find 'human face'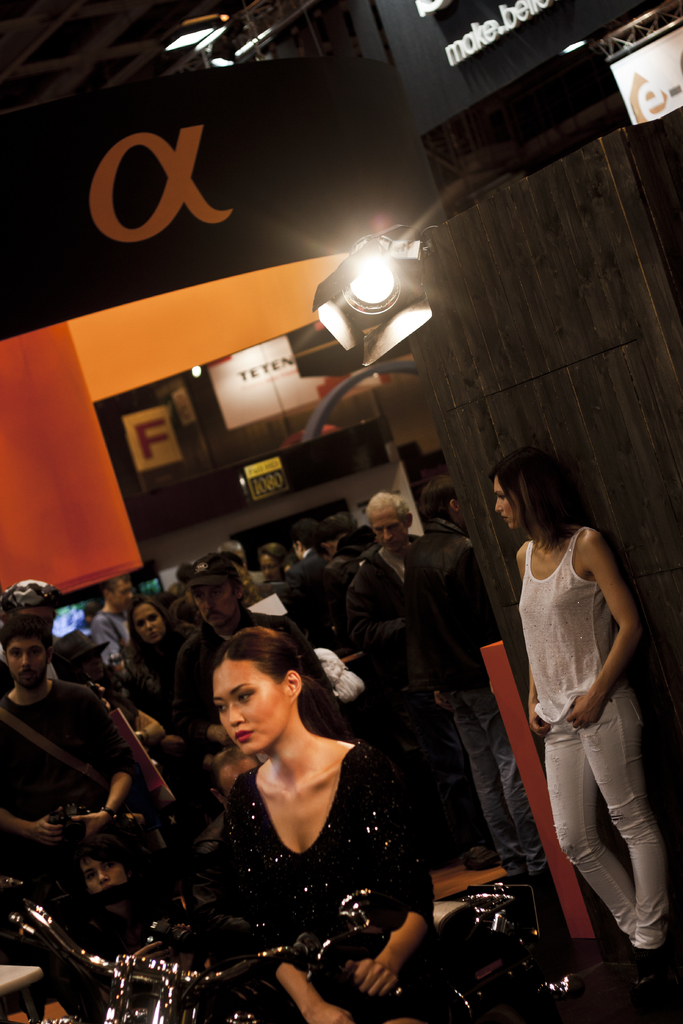
{"x1": 371, "y1": 509, "x2": 410, "y2": 550}
